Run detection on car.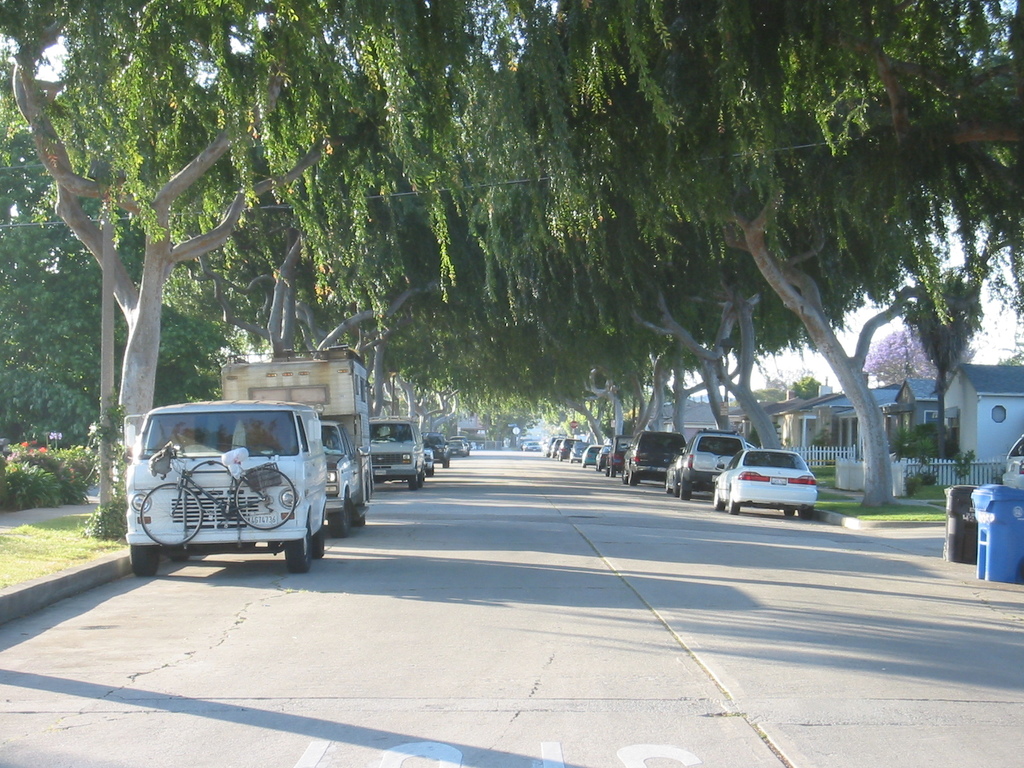
Result: (1003, 433, 1023, 497).
